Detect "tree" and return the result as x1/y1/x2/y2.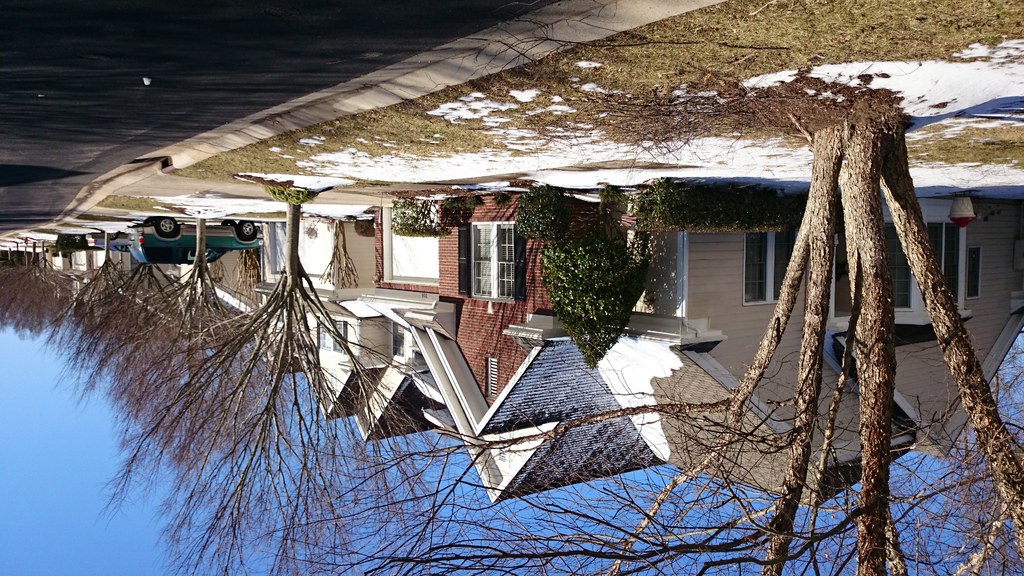
540/199/657/350.
